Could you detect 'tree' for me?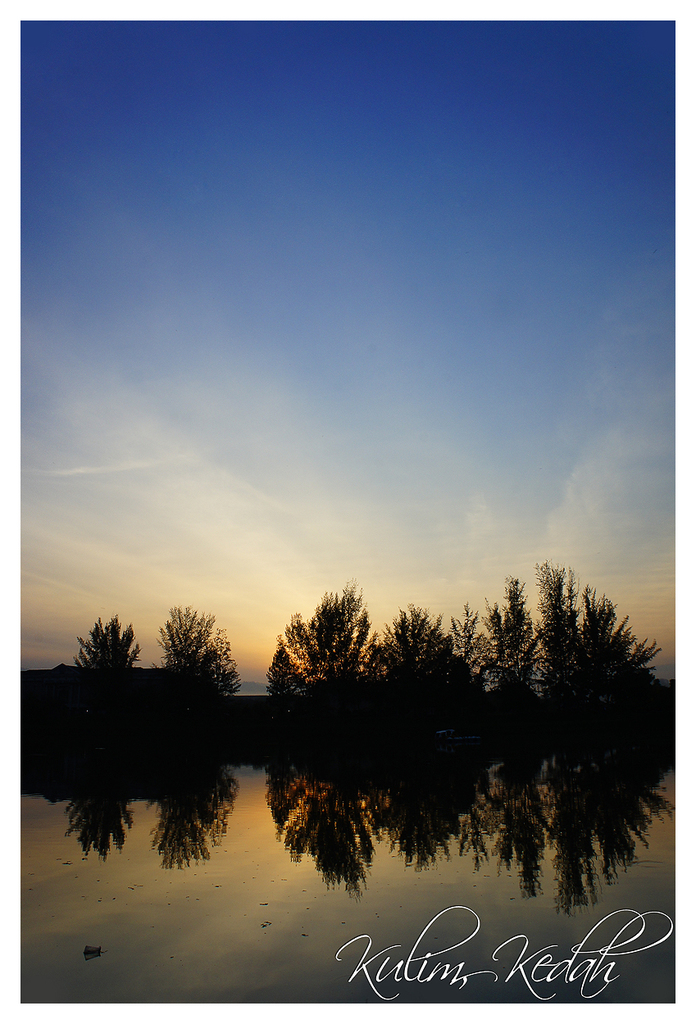
Detection result: (left=152, top=609, right=250, bottom=697).
